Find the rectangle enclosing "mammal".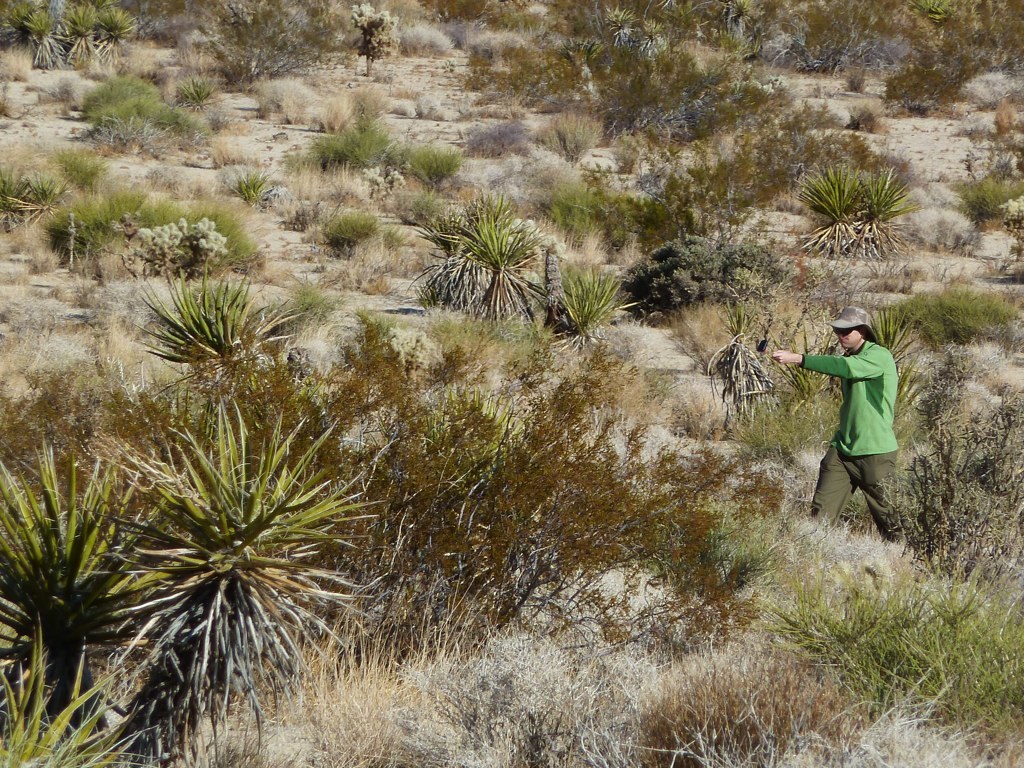
locate(811, 301, 915, 546).
